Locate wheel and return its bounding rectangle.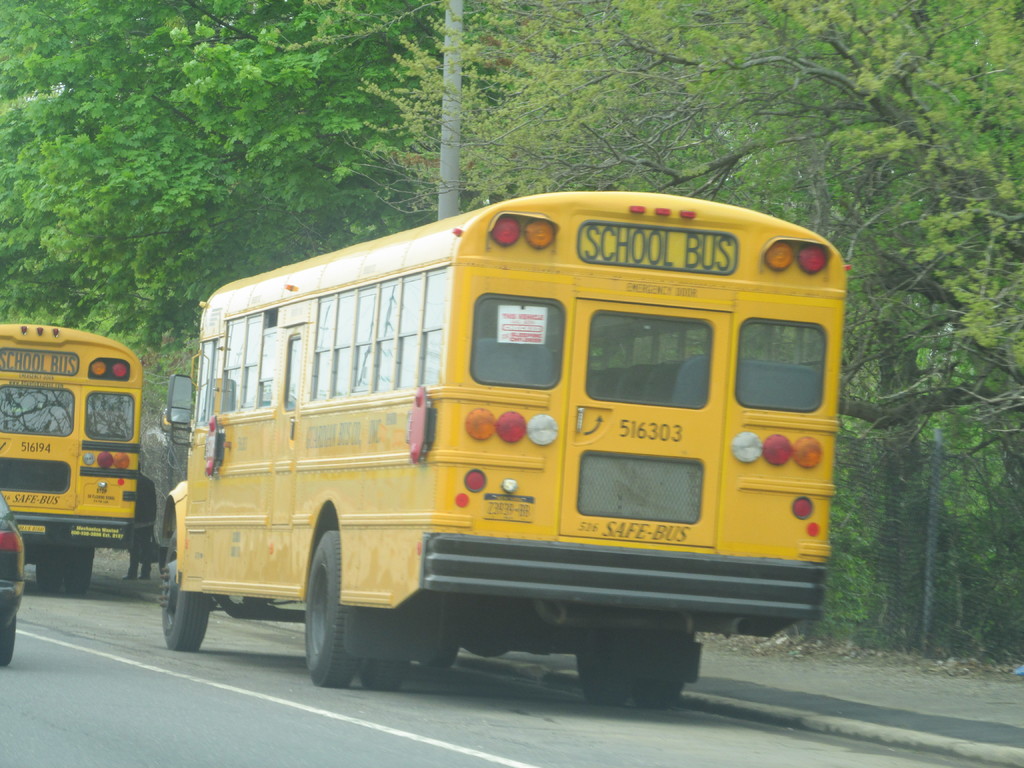
bbox=[301, 536, 424, 688].
